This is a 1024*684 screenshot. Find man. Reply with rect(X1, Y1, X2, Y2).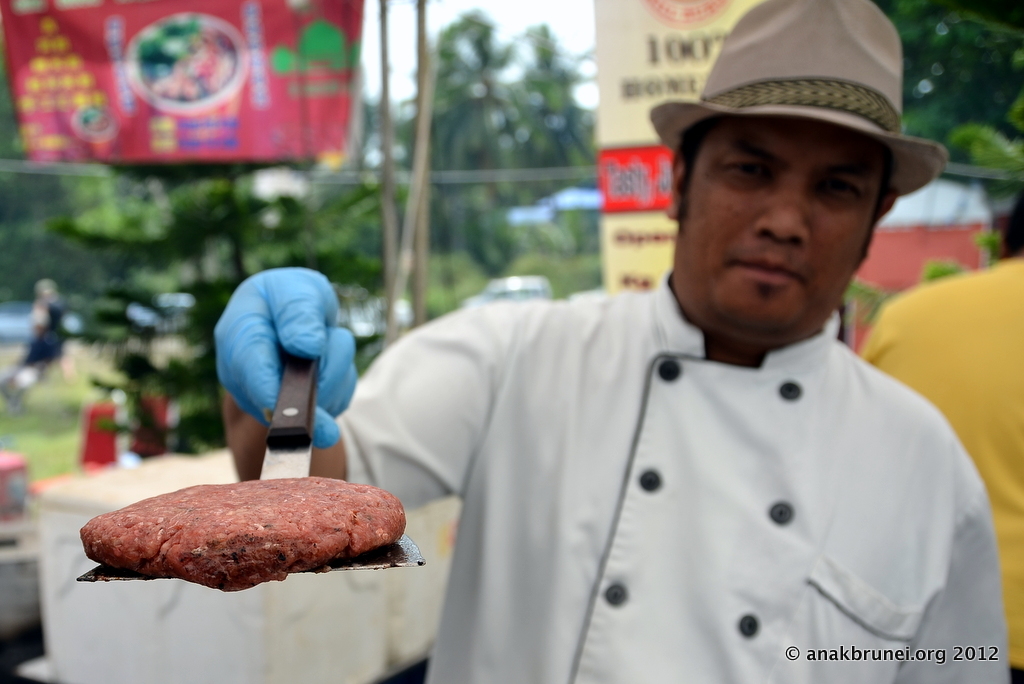
rect(842, 186, 1023, 683).
